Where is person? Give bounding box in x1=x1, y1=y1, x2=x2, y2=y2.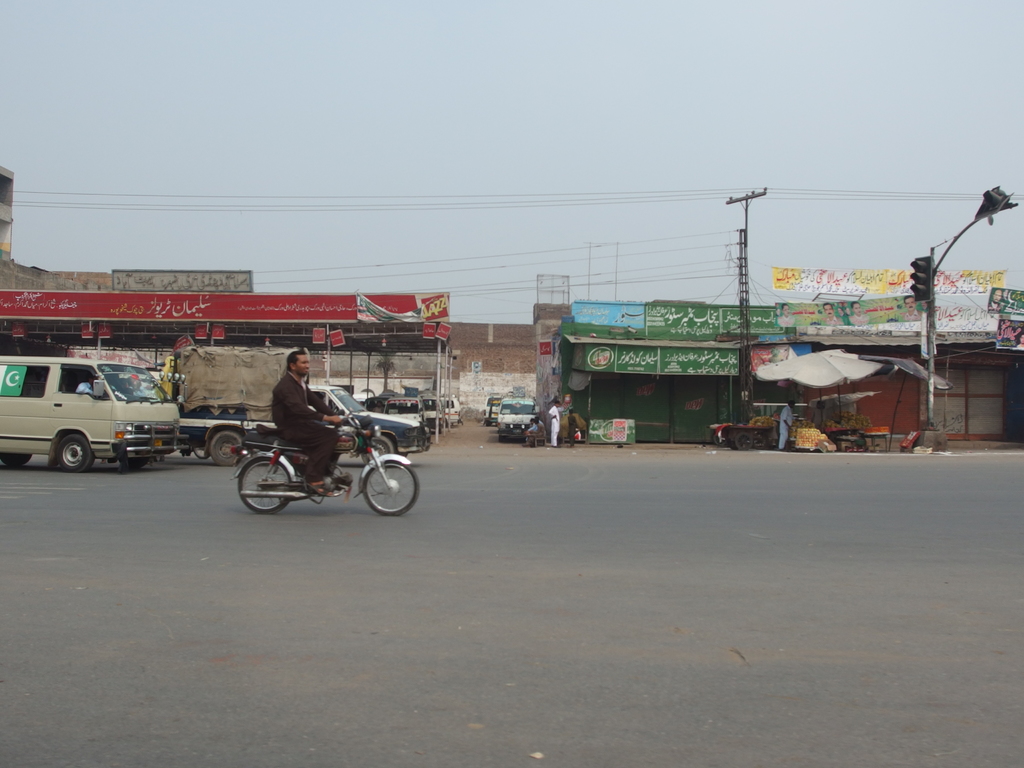
x1=248, y1=368, x2=369, y2=509.
